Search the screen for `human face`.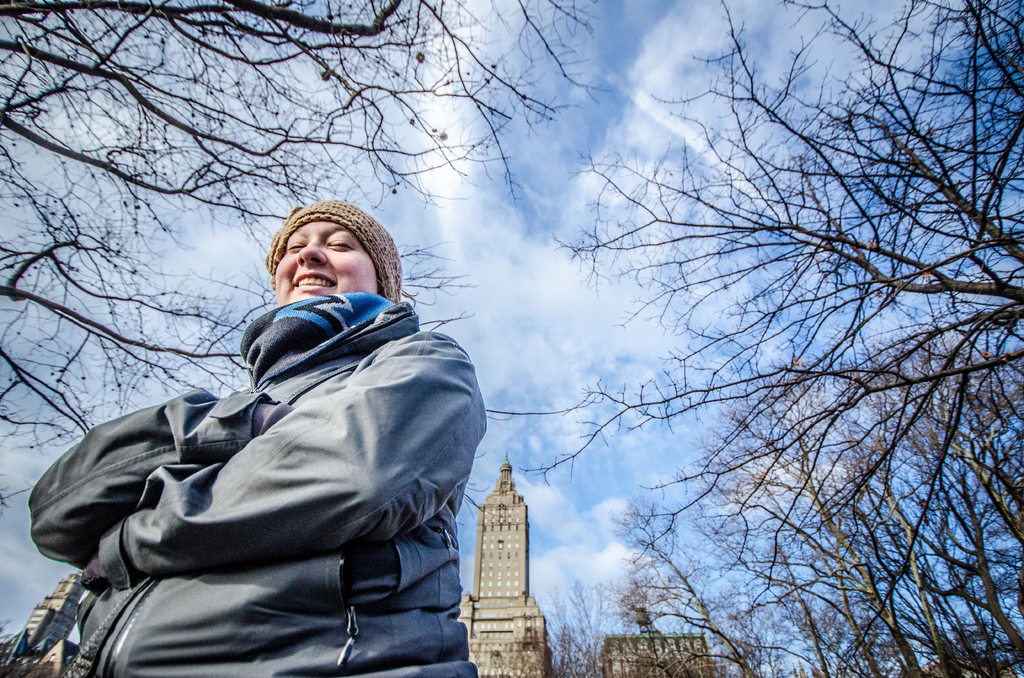
Found at [x1=273, y1=224, x2=377, y2=305].
